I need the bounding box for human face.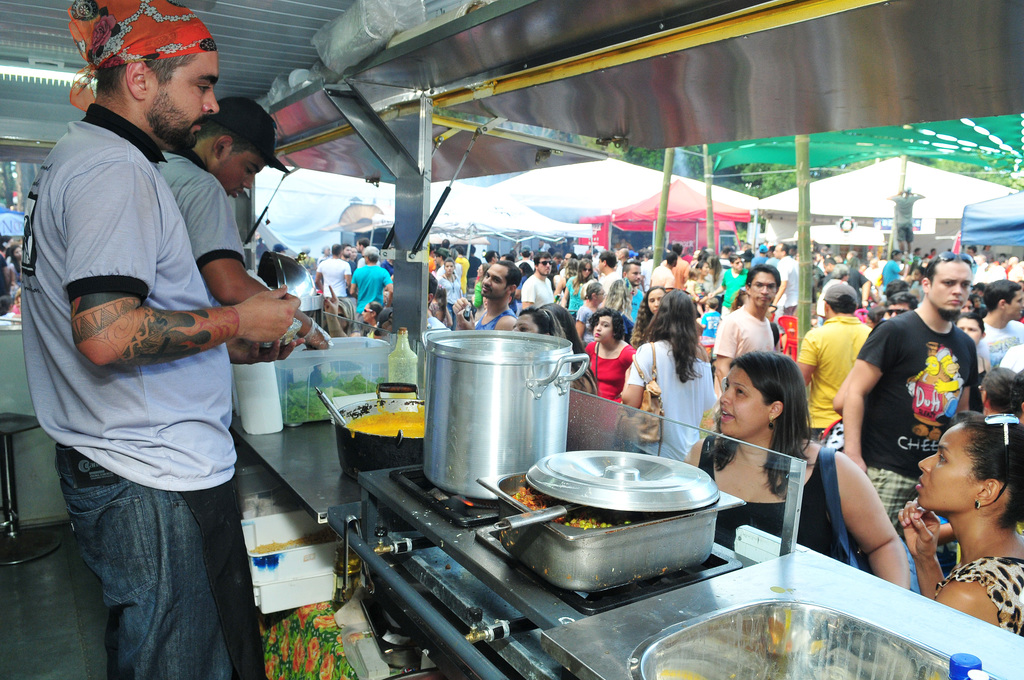
Here it is: x1=627 y1=266 x2=643 y2=284.
